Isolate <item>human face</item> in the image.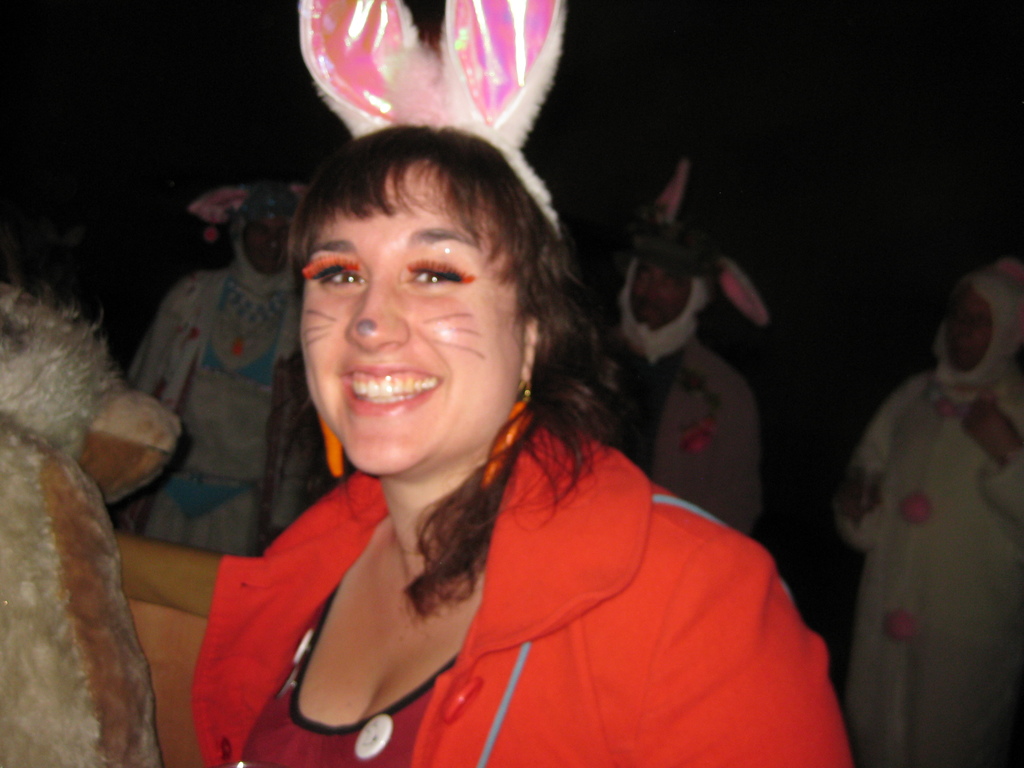
Isolated region: Rect(302, 163, 526, 477).
